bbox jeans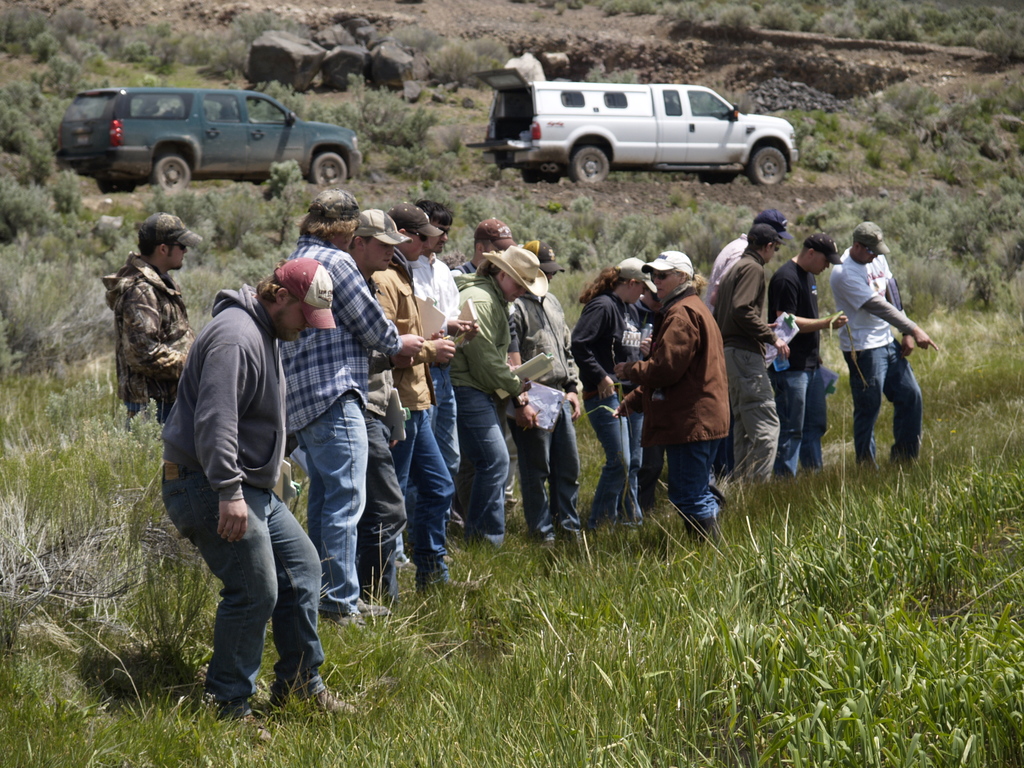
bbox=[854, 343, 941, 466]
